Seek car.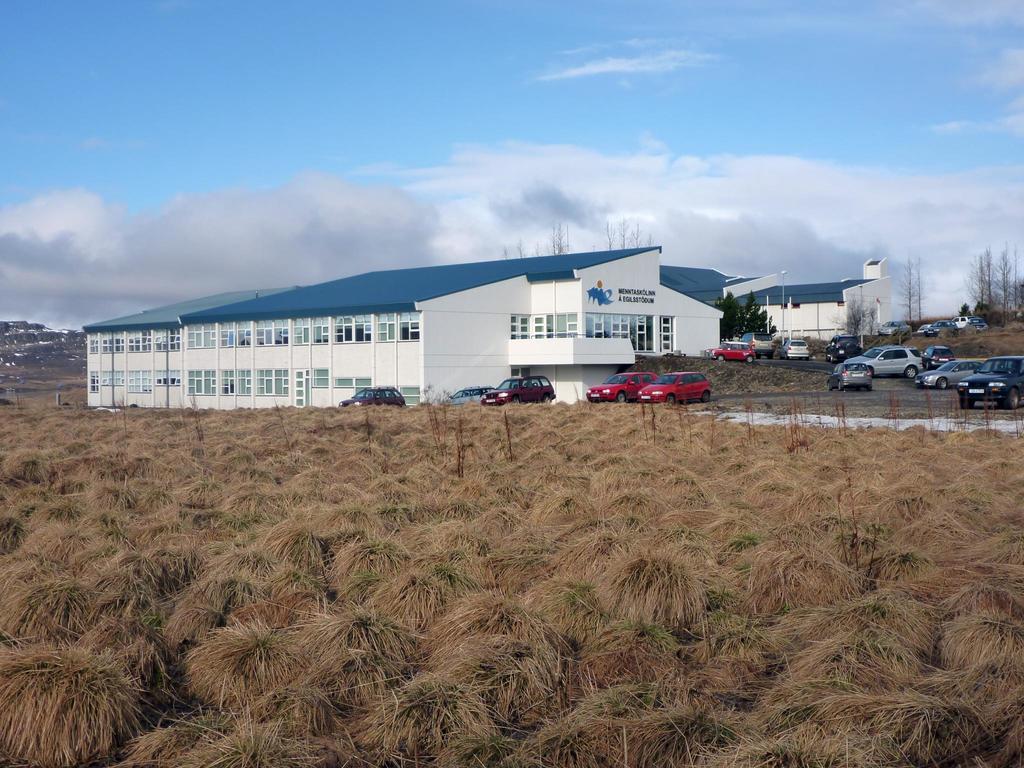
l=583, t=372, r=659, b=401.
